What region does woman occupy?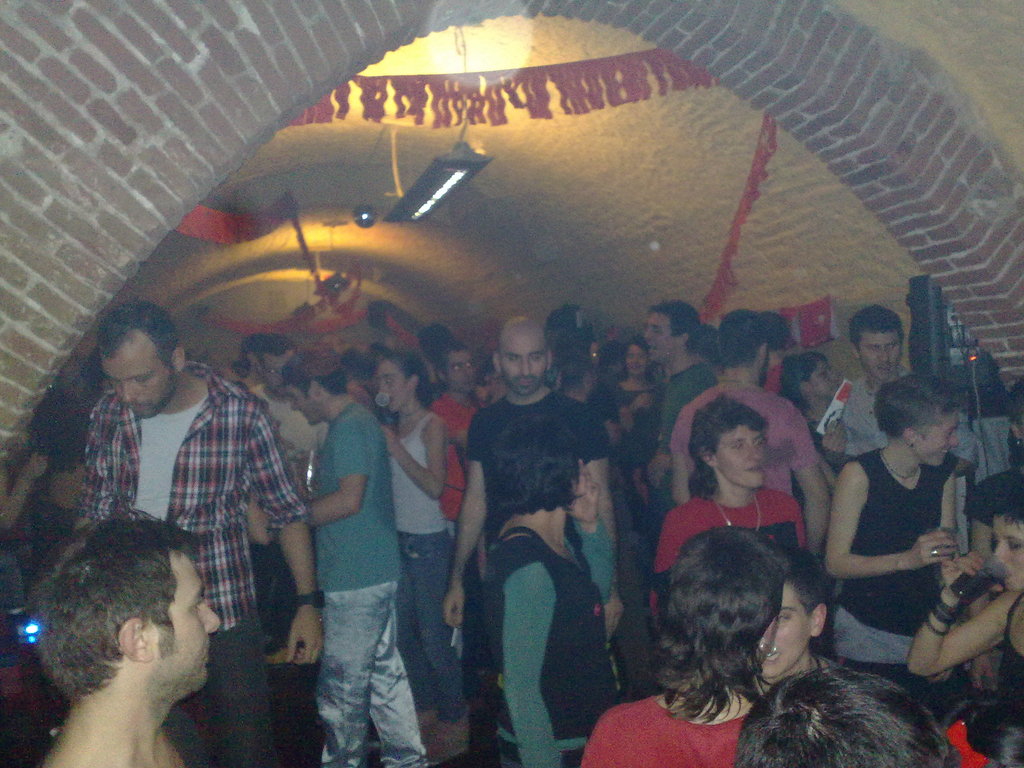
[left=614, top=332, right=662, bottom=466].
